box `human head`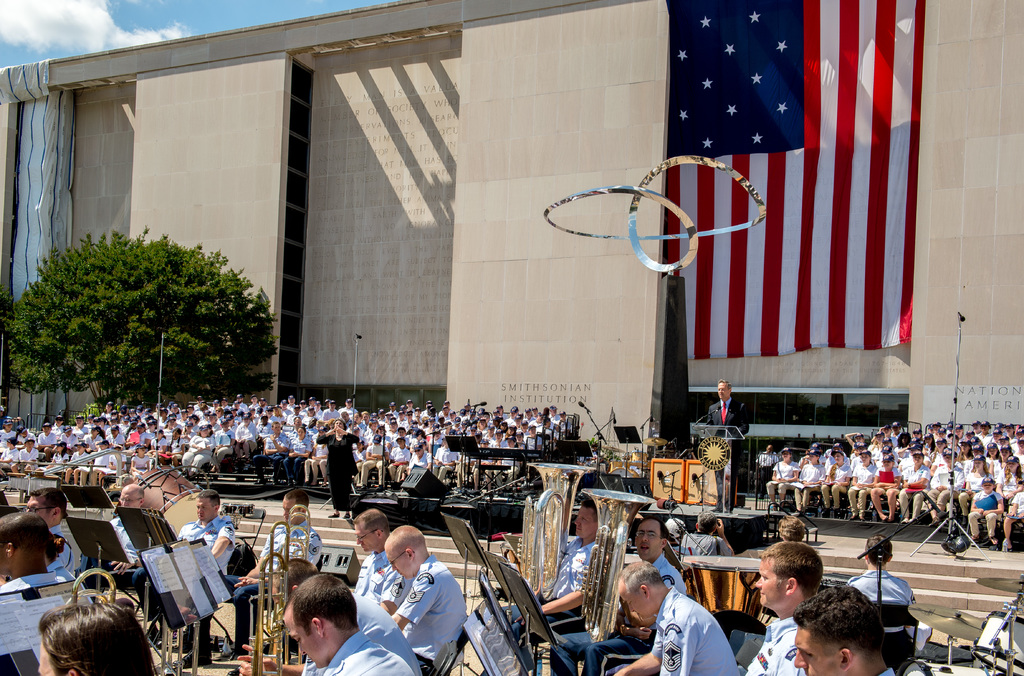
x1=692 y1=510 x2=719 y2=535
